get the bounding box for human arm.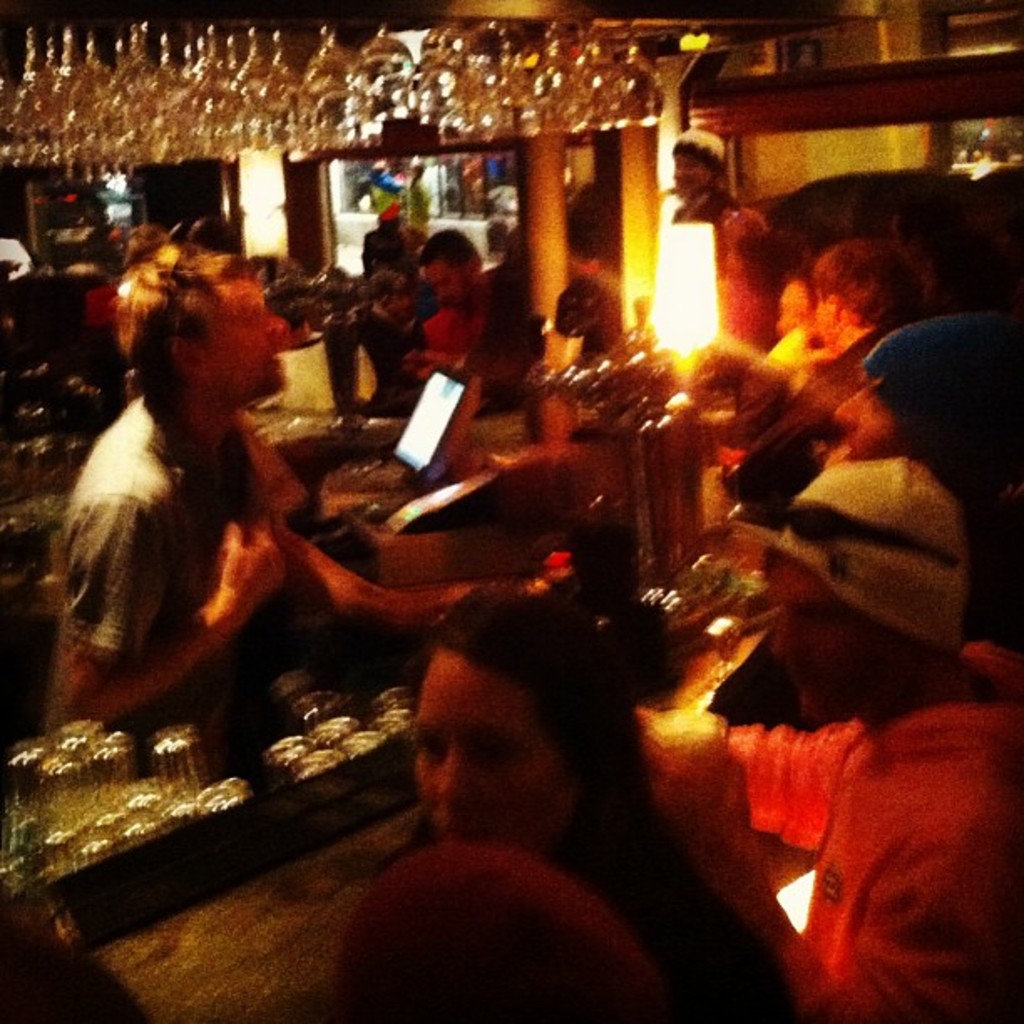
[x1=661, y1=745, x2=1004, y2=1022].
